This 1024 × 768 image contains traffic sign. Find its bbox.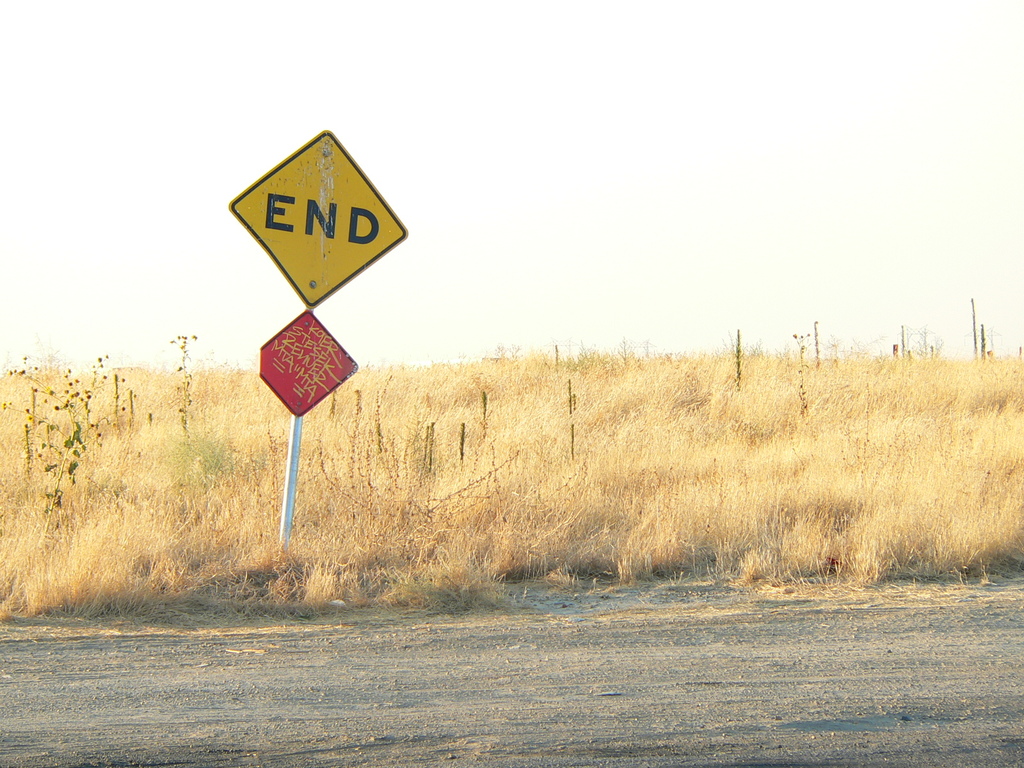
bbox=(229, 129, 412, 308).
